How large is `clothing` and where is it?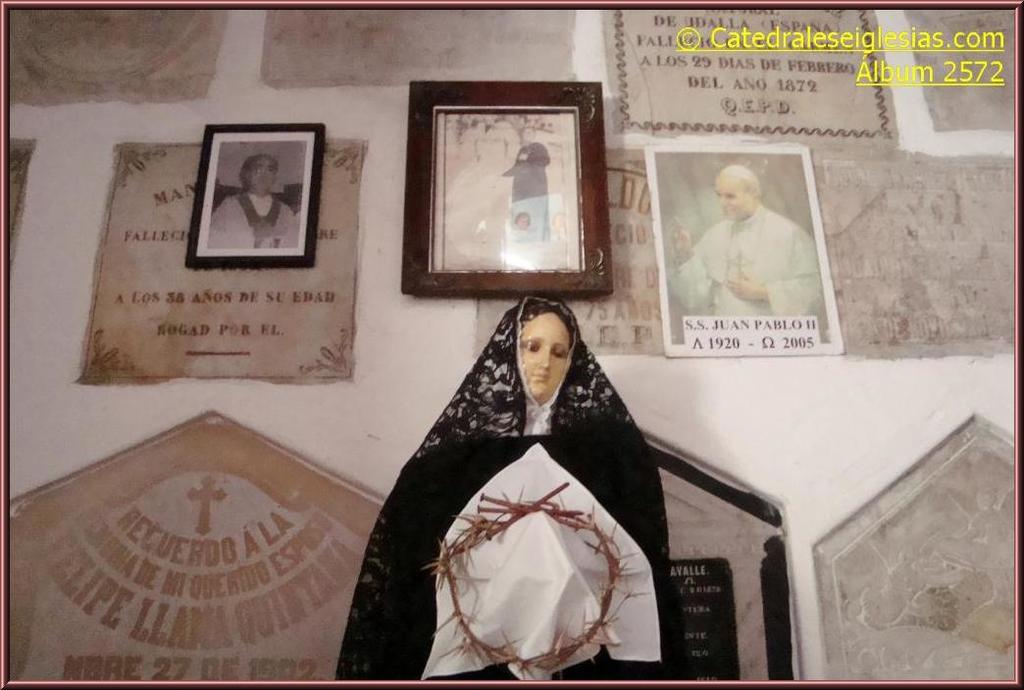
Bounding box: box=[673, 203, 815, 319].
